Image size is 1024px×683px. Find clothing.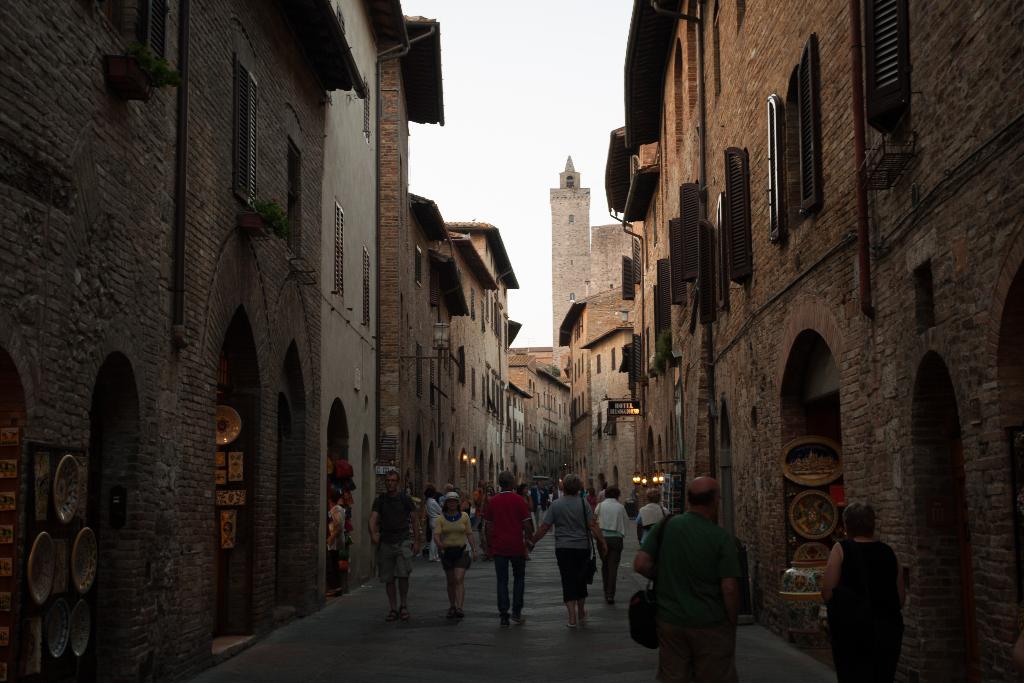
<box>540,490,600,603</box>.
